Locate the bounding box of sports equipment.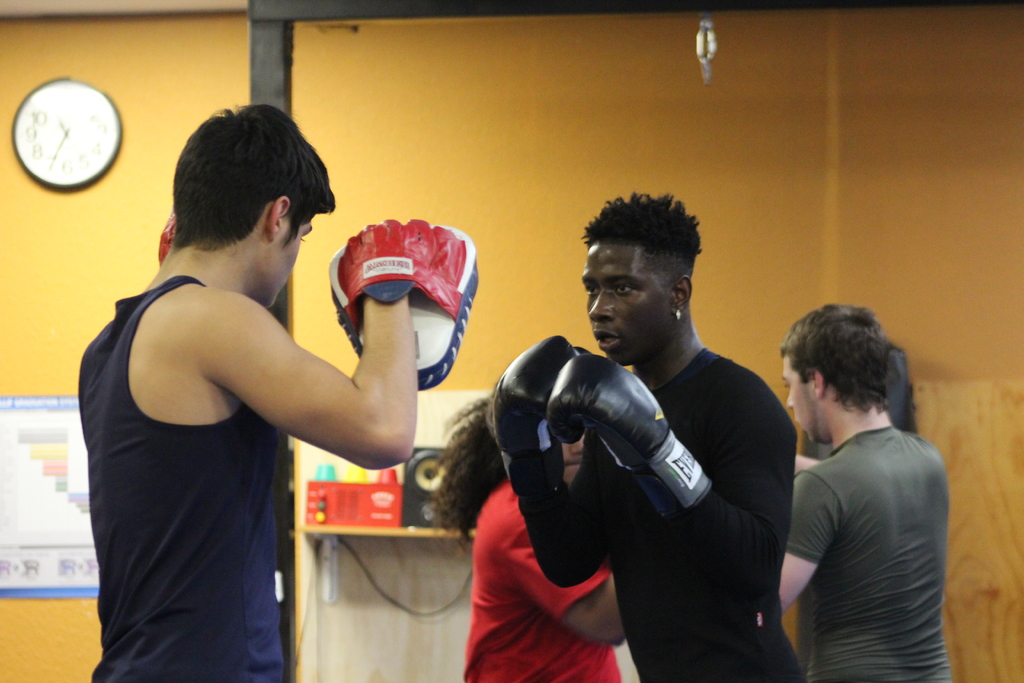
Bounding box: 329,218,477,390.
